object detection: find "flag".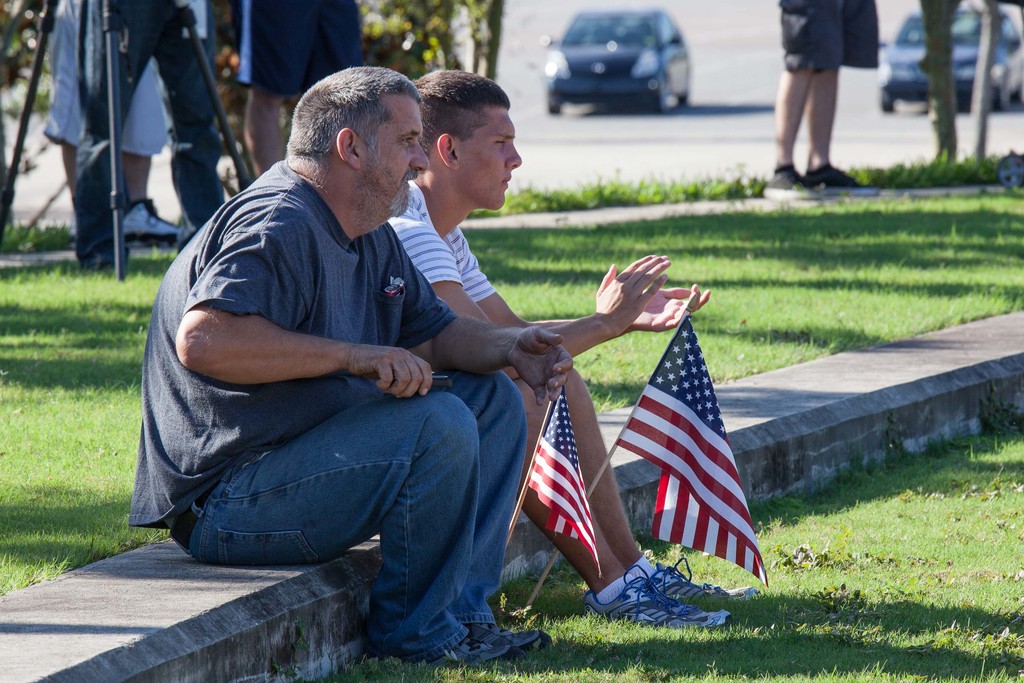
518,383,608,578.
